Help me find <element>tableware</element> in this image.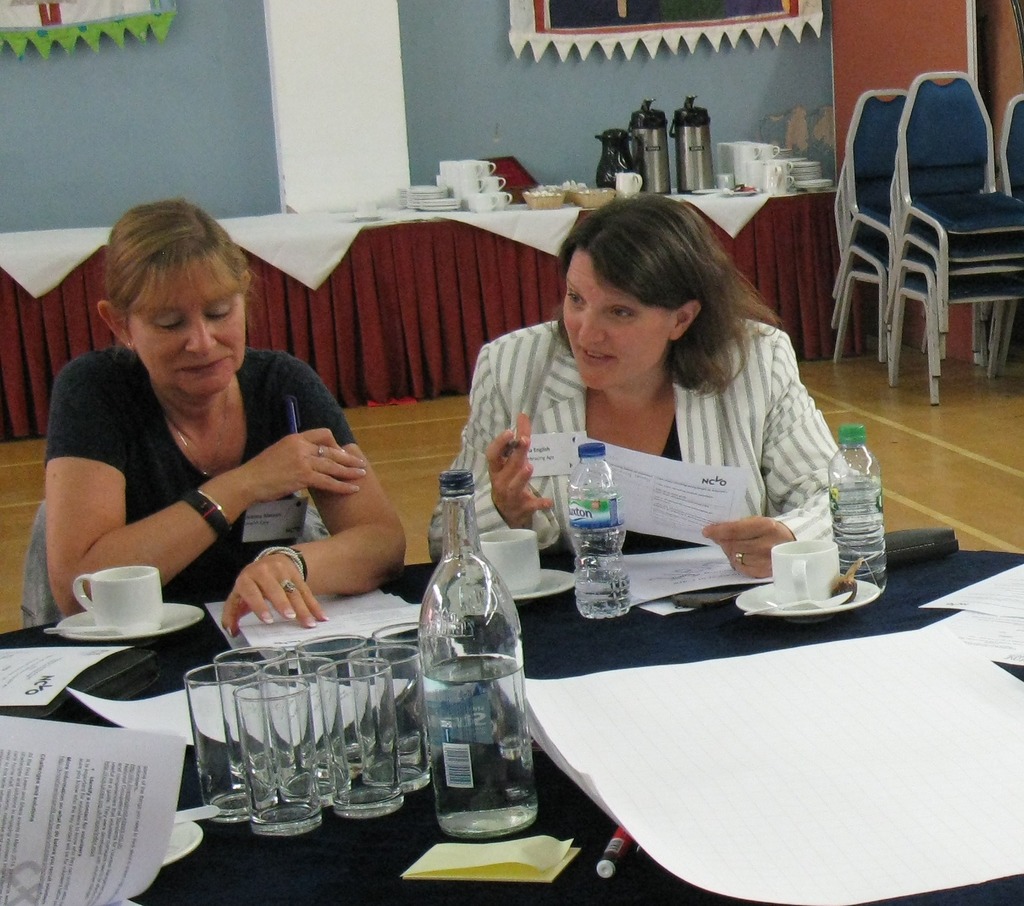
Found it: 56:572:177:645.
